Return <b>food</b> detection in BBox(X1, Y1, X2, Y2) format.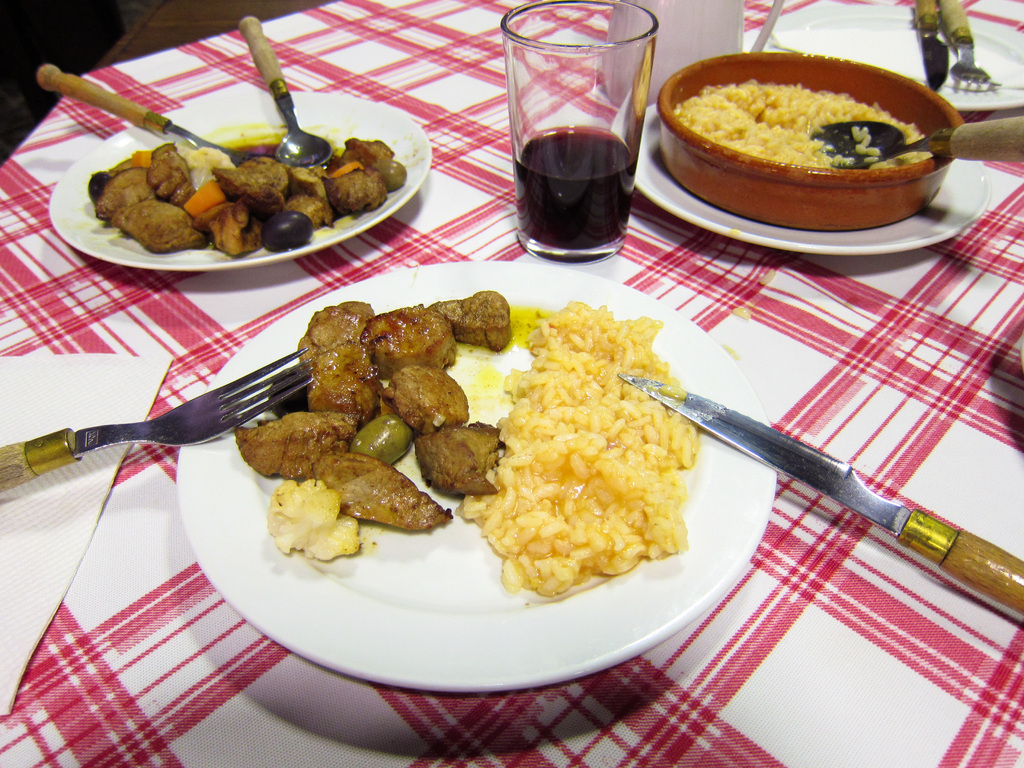
BBox(356, 415, 415, 462).
